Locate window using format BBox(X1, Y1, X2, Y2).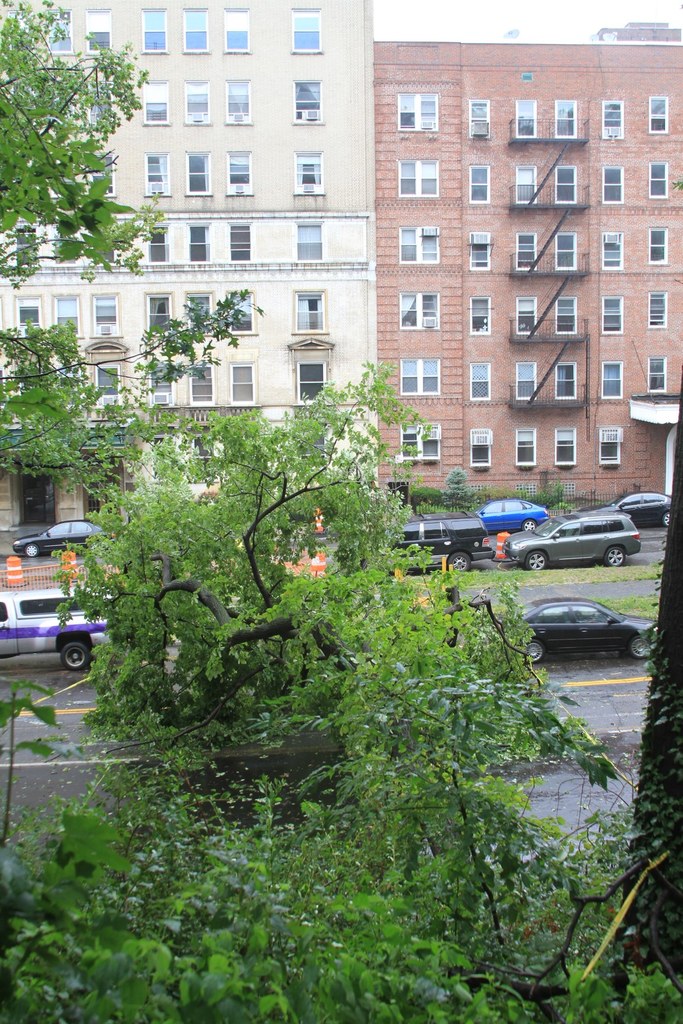
BBox(186, 147, 213, 198).
